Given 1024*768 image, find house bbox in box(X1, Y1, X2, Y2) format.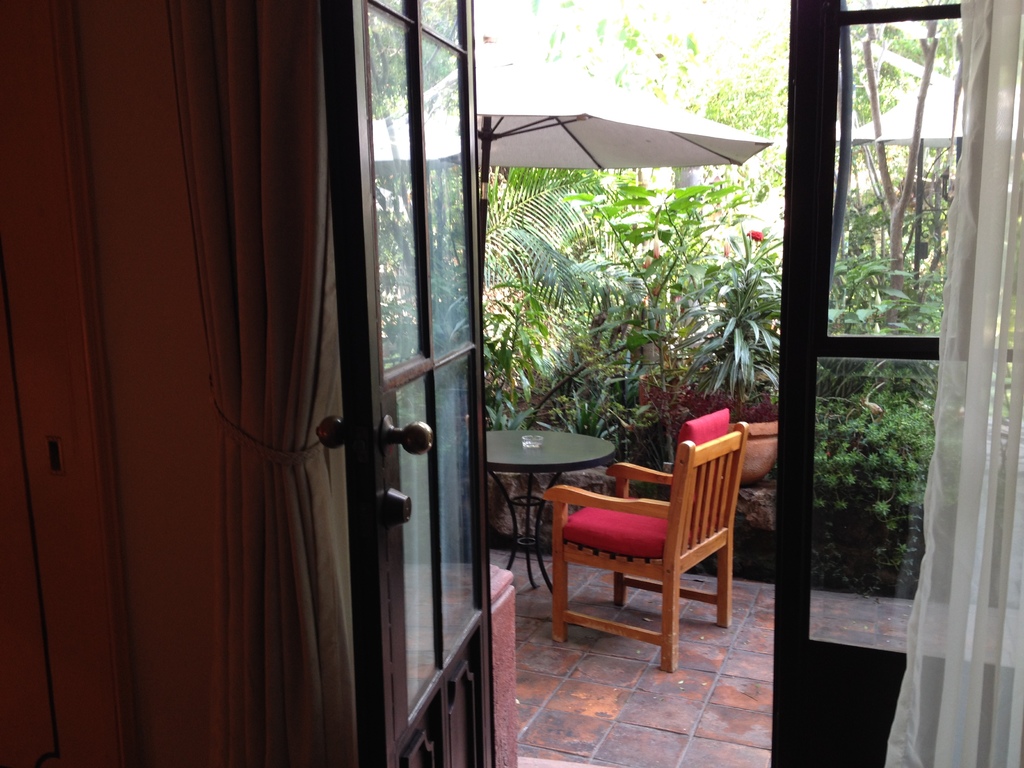
box(0, 0, 1023, 767).
